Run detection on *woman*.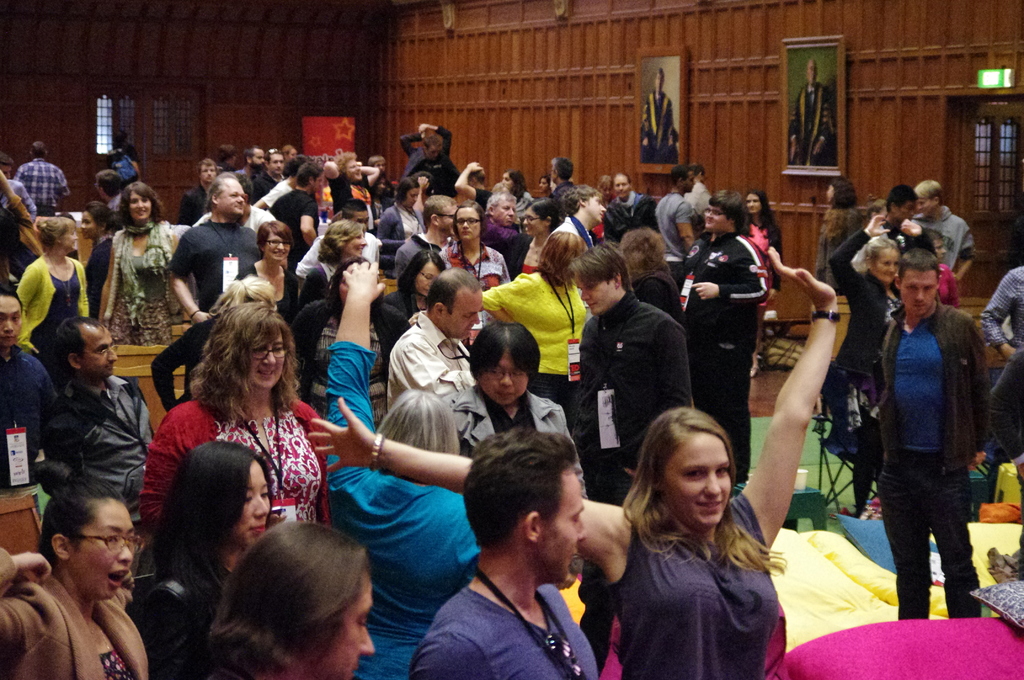
Result: rect(614, 225, 686, 328).
